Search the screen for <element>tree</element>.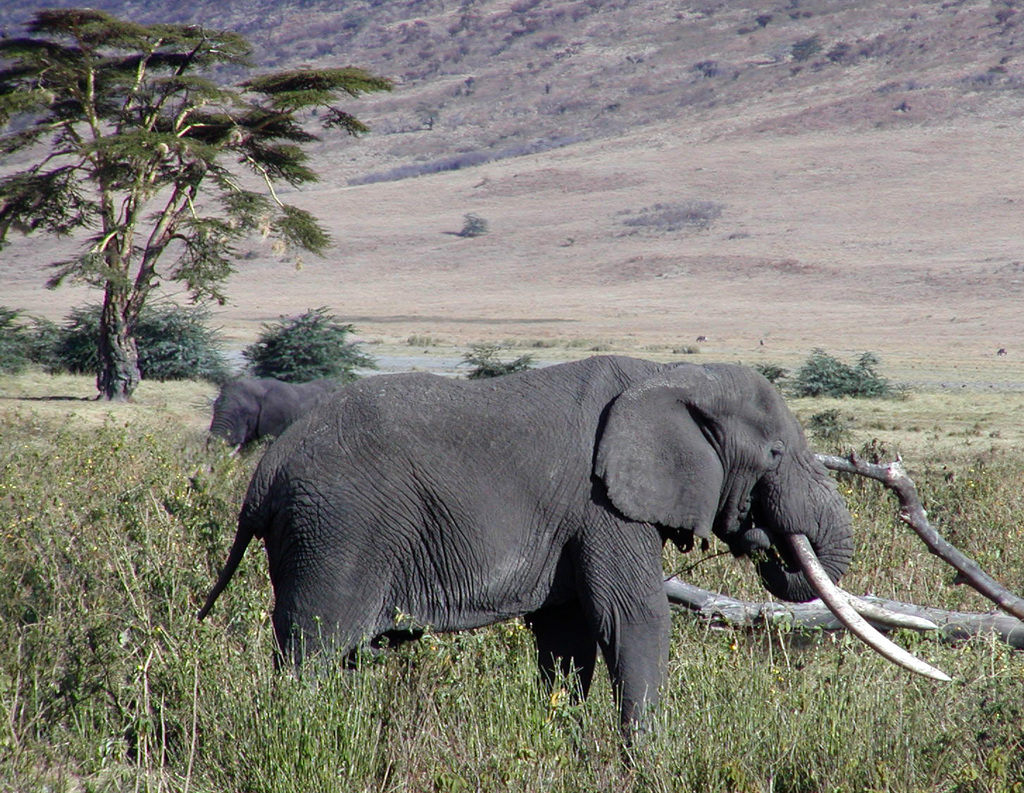
Found at pyautogui.locateOnScreen(795, 37, 821, 63).
